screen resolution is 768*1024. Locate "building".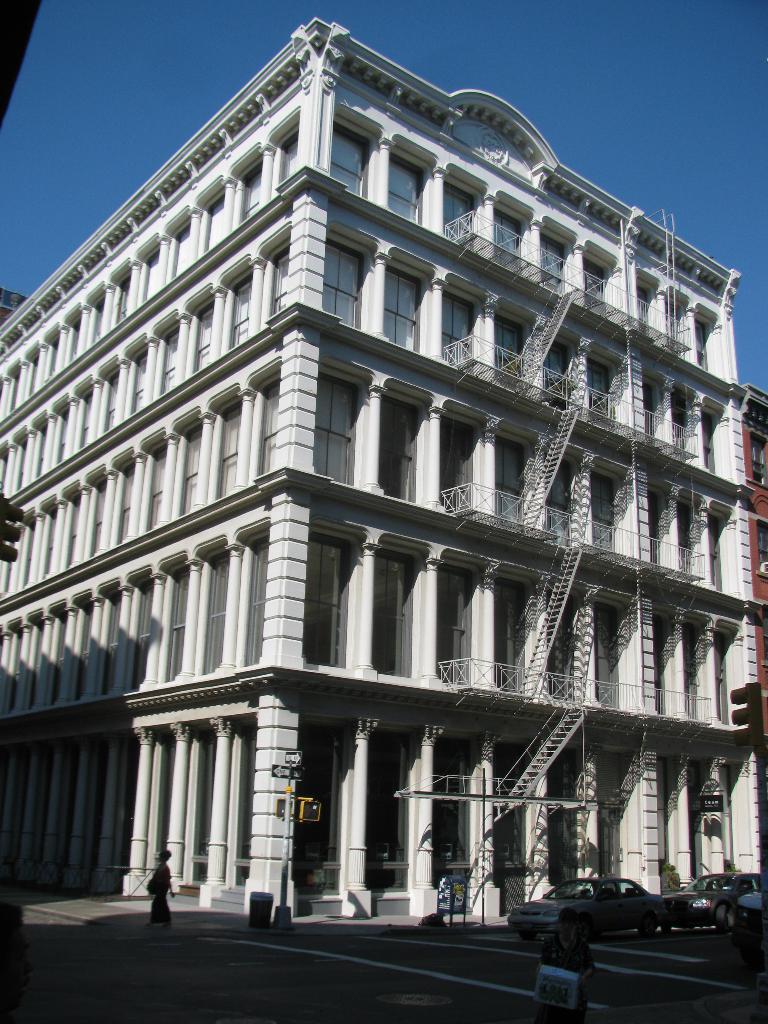
[left=740, top=382, right=767, bottom=695].
